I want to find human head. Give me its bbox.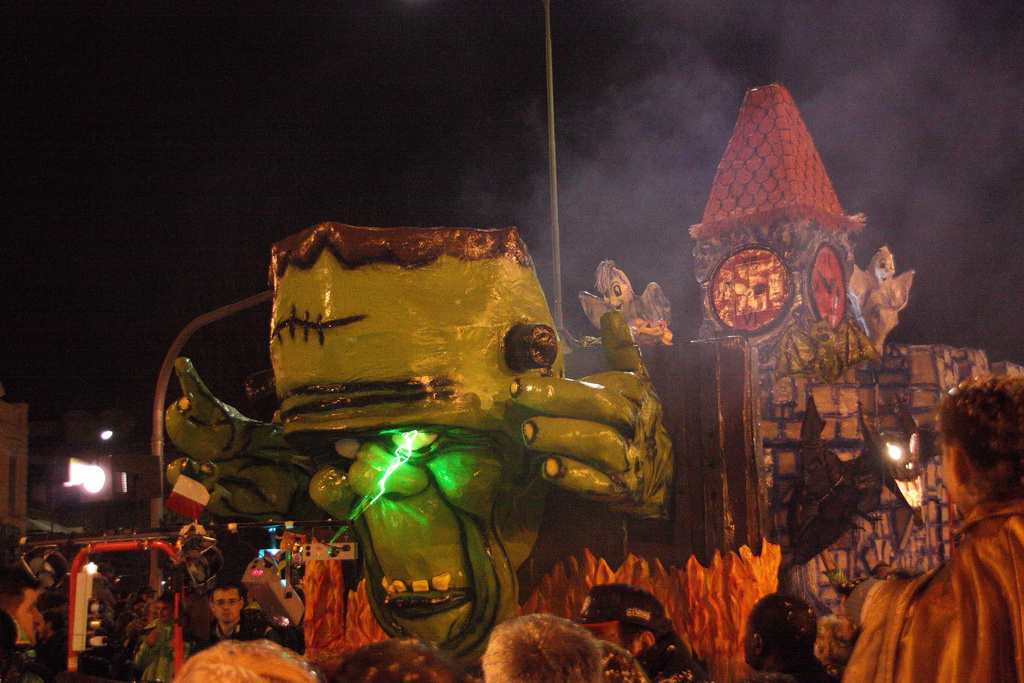
bbox=(138, 587, 164, 603).
